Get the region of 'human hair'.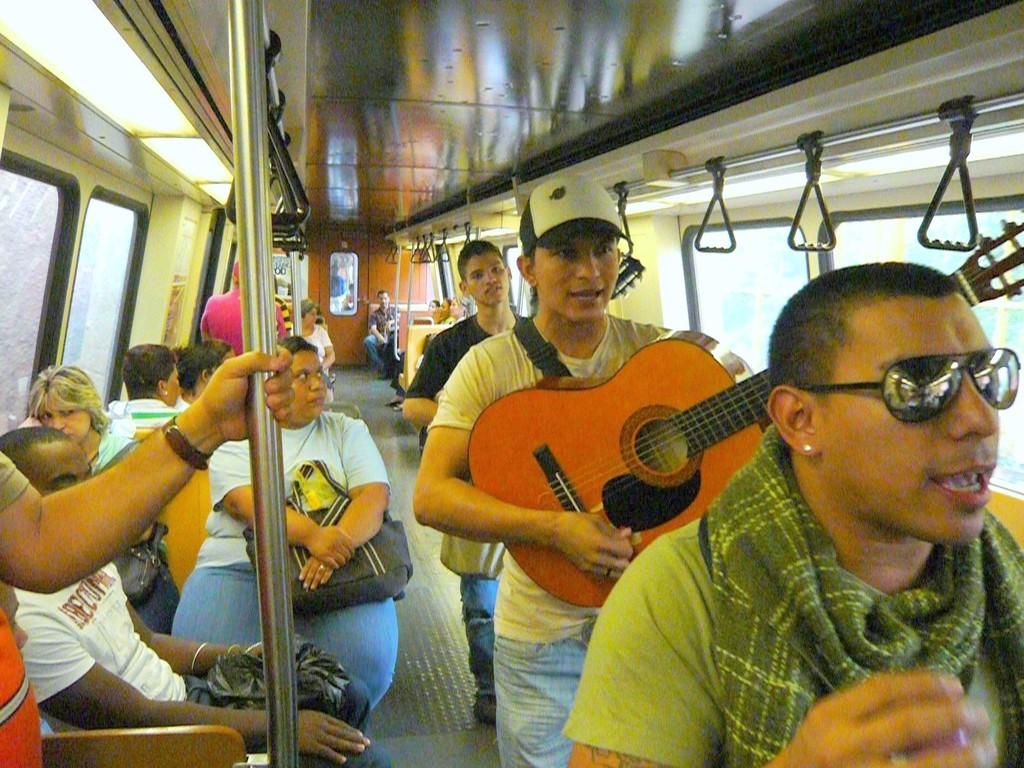
bbox(447, 298, 452, 308).
